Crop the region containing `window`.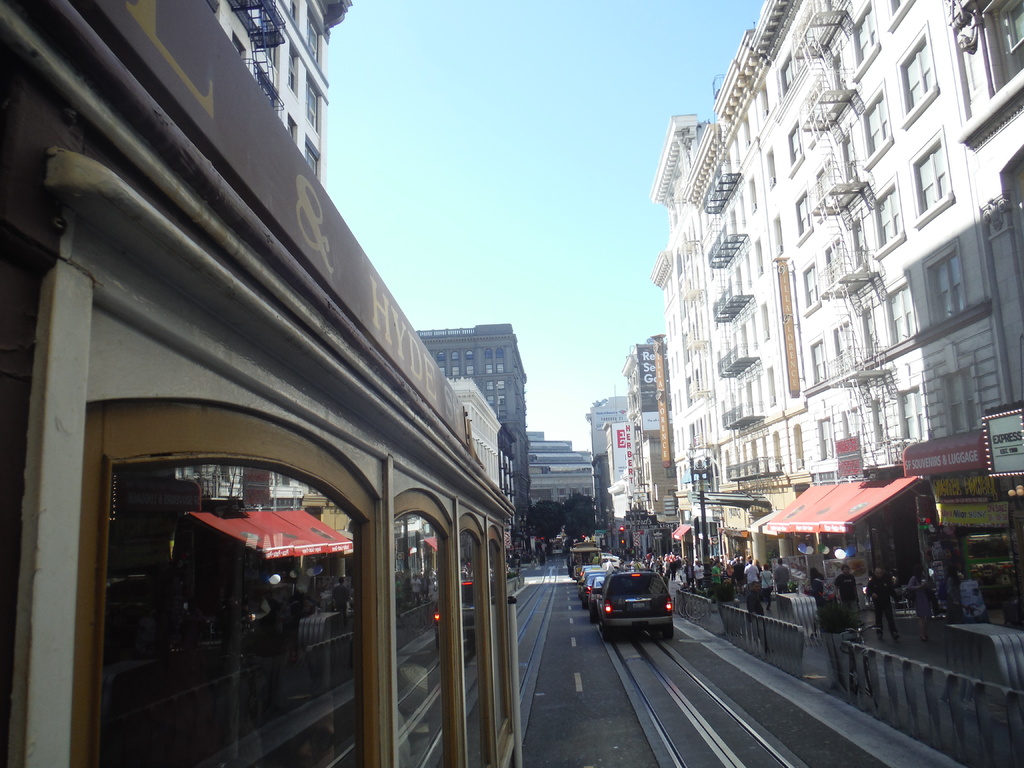
Crop region: 931/241/961/326.
